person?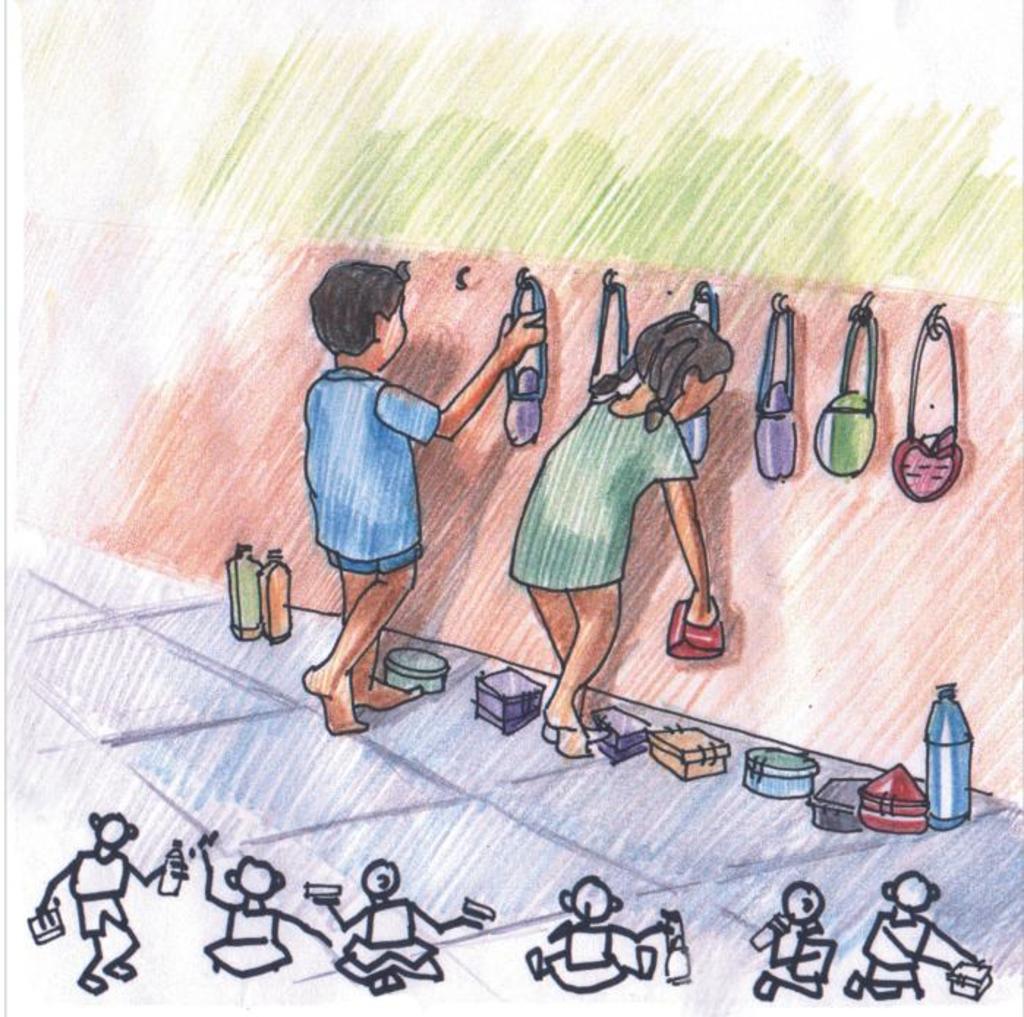
<region>510, 309, 712, 746</region>
